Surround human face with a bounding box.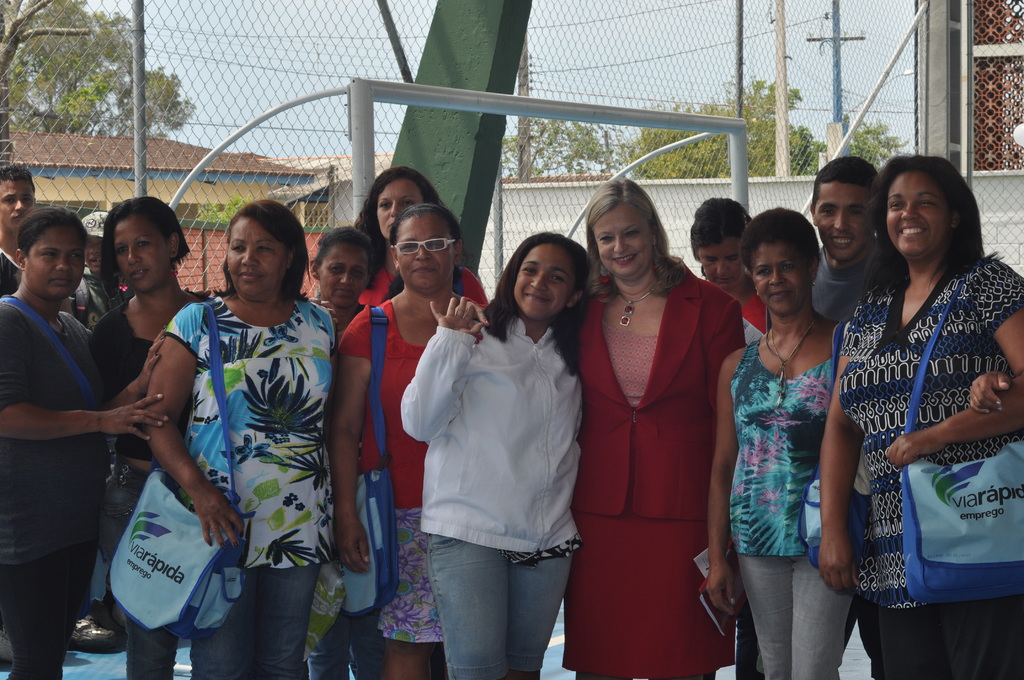
886, 170, 947, 261.
